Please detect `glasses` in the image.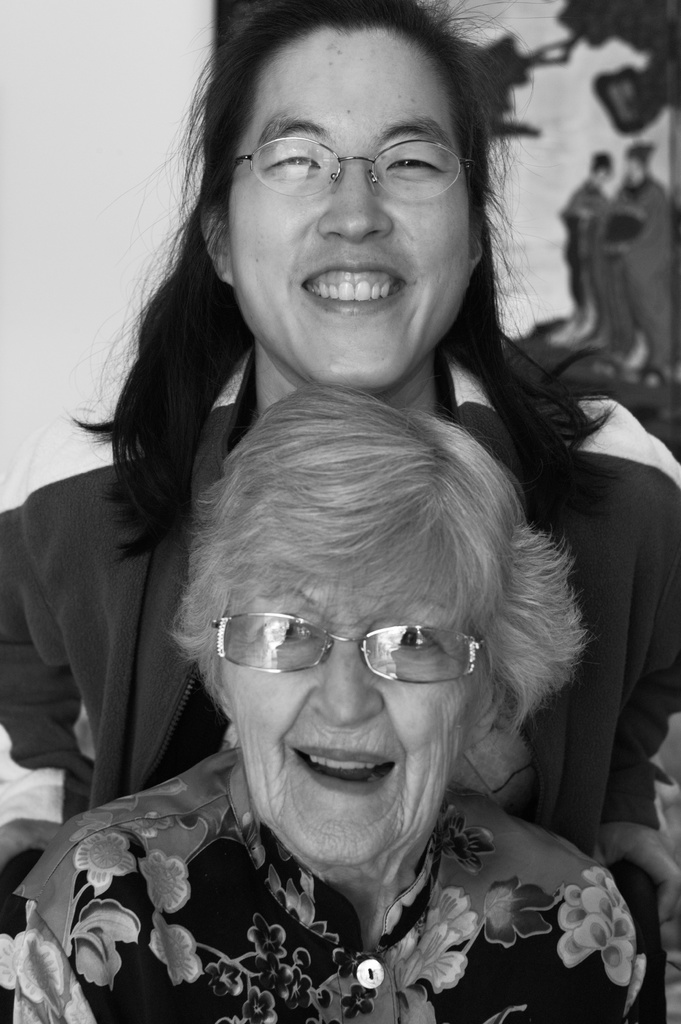
(x1=209, y1=621, x2=490, y2=678).
